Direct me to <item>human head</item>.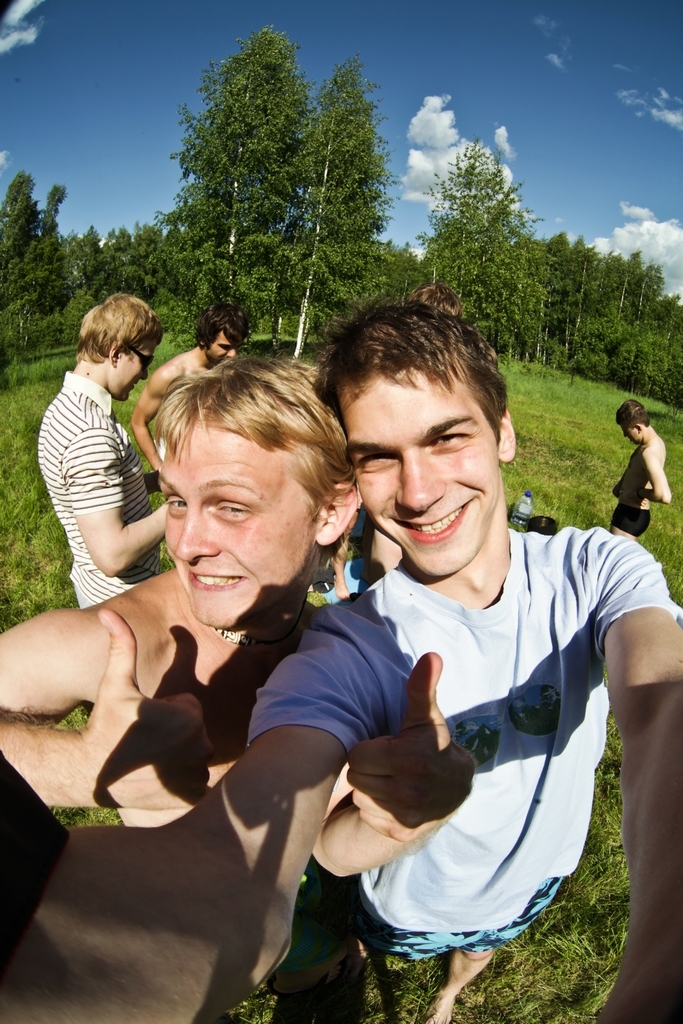
Direction: Rect(76, 292, 157, 400).
